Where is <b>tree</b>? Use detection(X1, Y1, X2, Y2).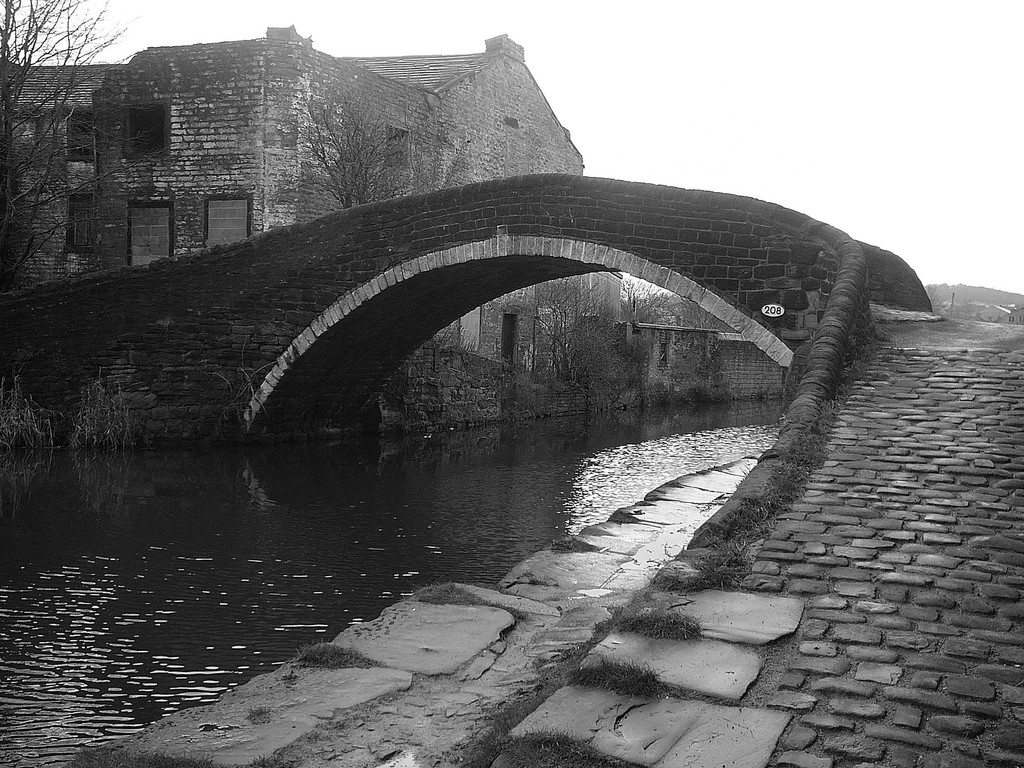
detection(300, 85, 405, 209).
